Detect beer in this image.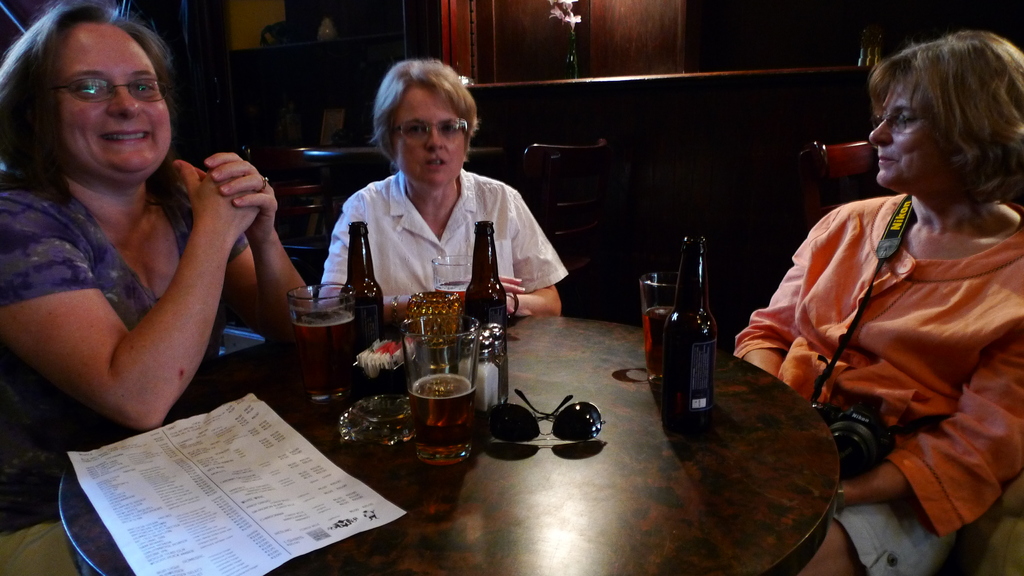
Detection: [x1=408, y1=369, x2=476, y2=458].
